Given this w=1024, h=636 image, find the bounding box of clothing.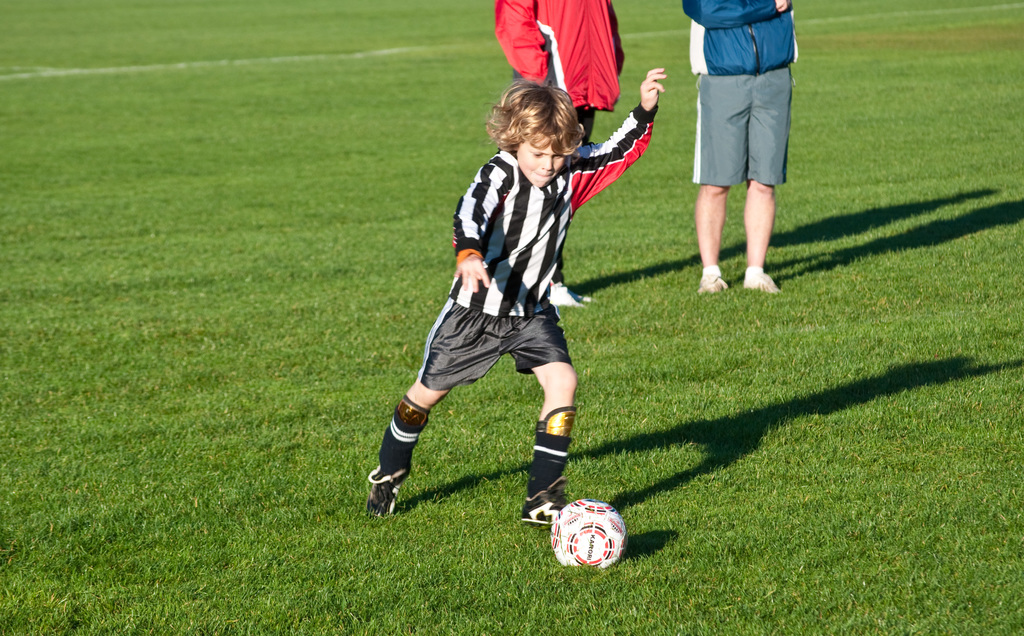
pyautogui.locateOnScreen(419, 101, 660, 393).
